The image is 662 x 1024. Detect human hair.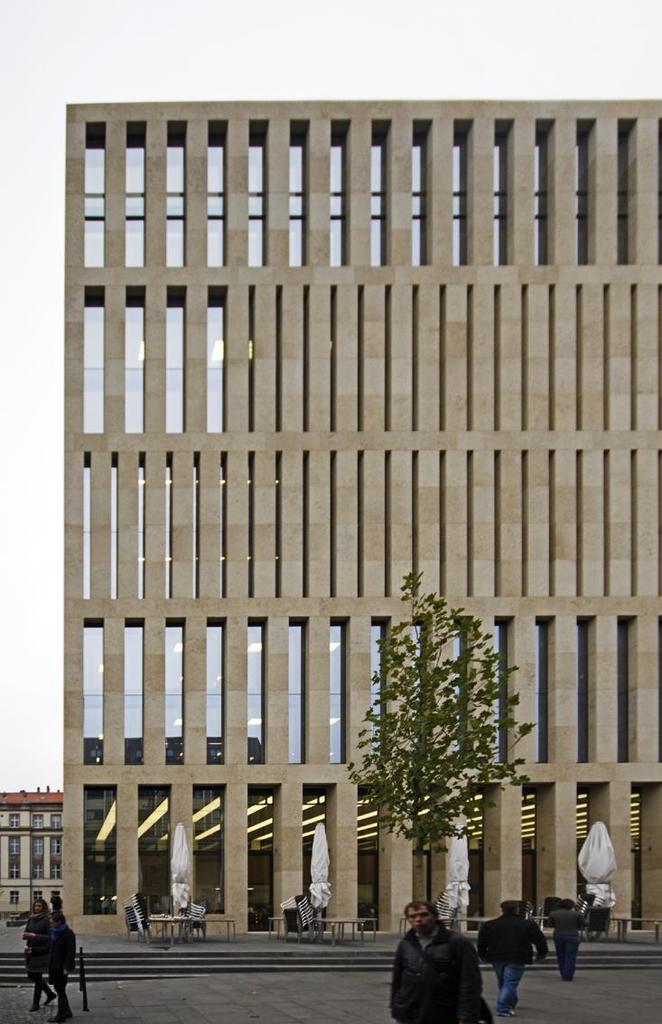
Detection: pyautogui.locateOnScreen(33, 898, 51, 916).
